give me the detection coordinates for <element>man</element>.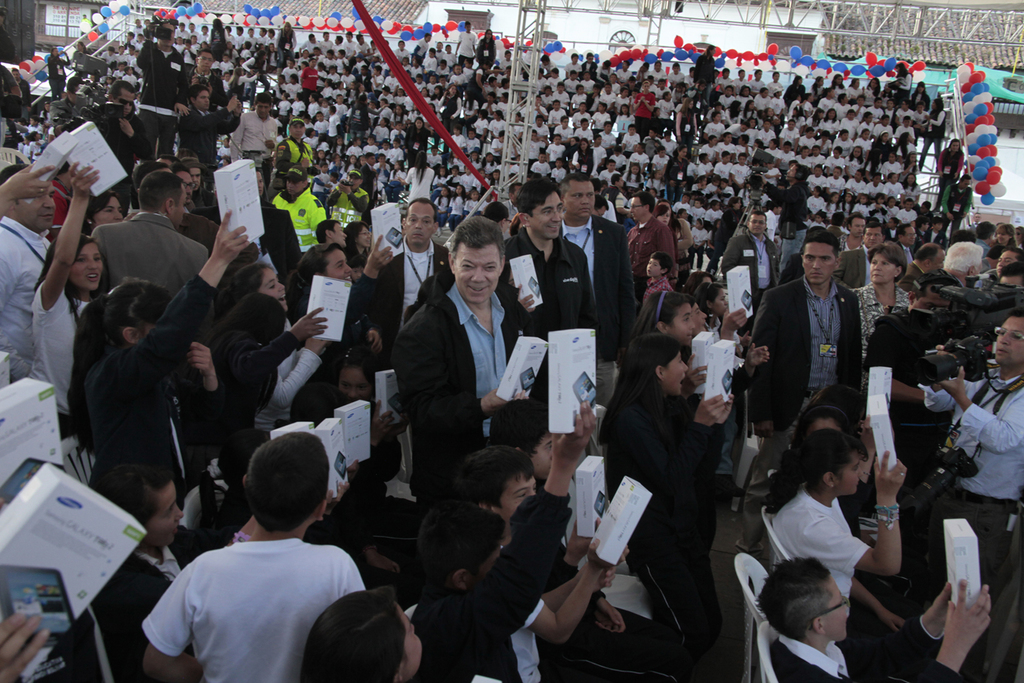
[717, 206, 777, 309].
